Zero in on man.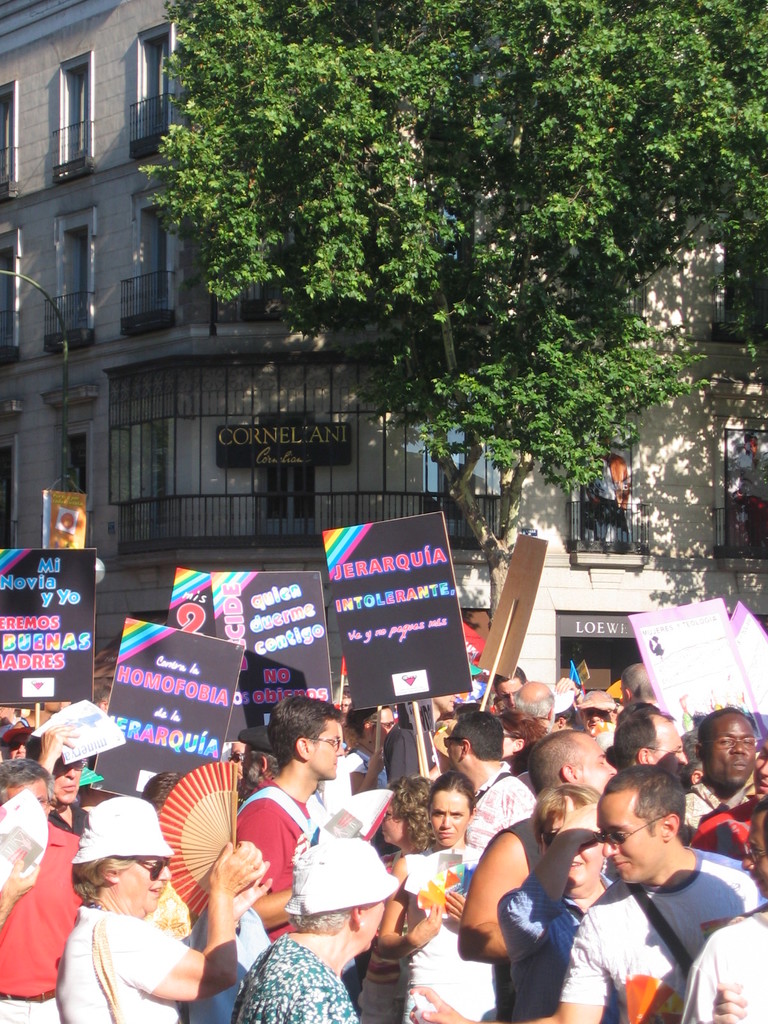
Zeroed in: <bbox>737, 432, 767, 554</bbox>.
